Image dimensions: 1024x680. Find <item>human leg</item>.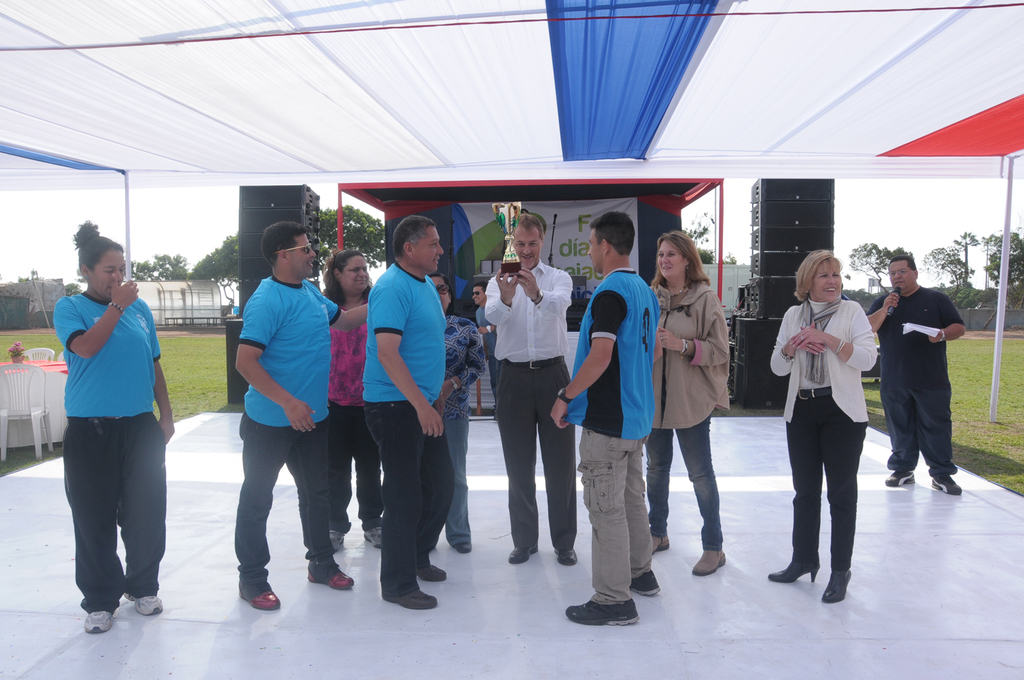
{"left": 547, "top": 358, "right": 580, "bottom": 564}.
